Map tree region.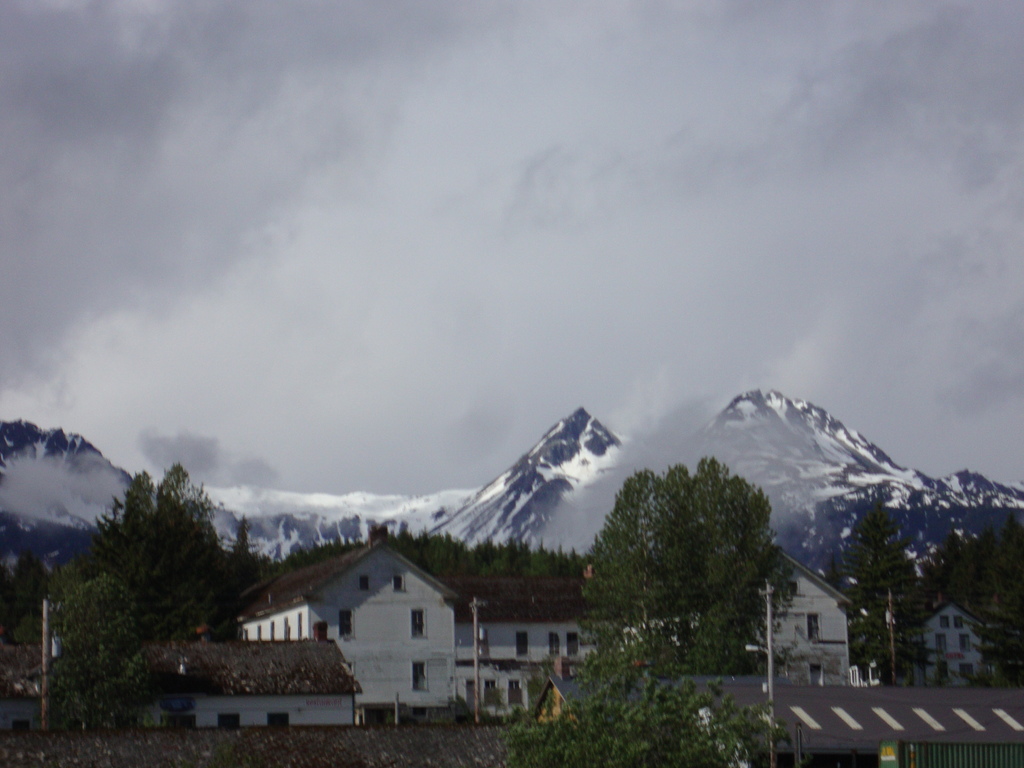
Mapped to rect(977, 512, 1023, 628).
